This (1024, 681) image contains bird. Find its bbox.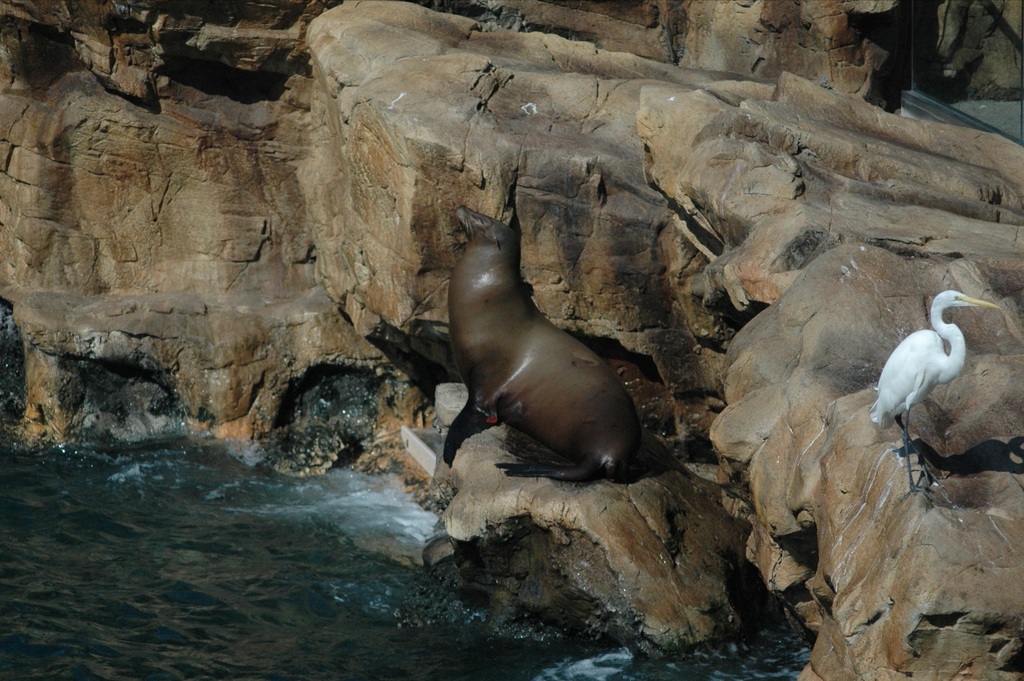
rect(884, 291, 996, 470).
